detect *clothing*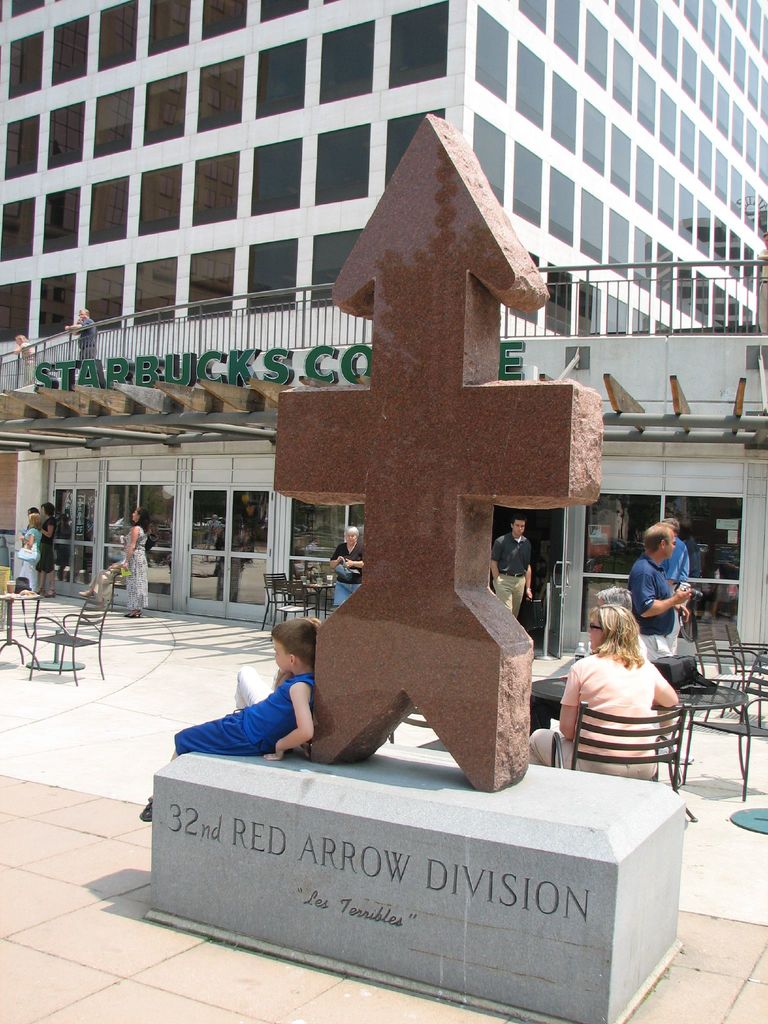
[632, 554, 677, 669]
